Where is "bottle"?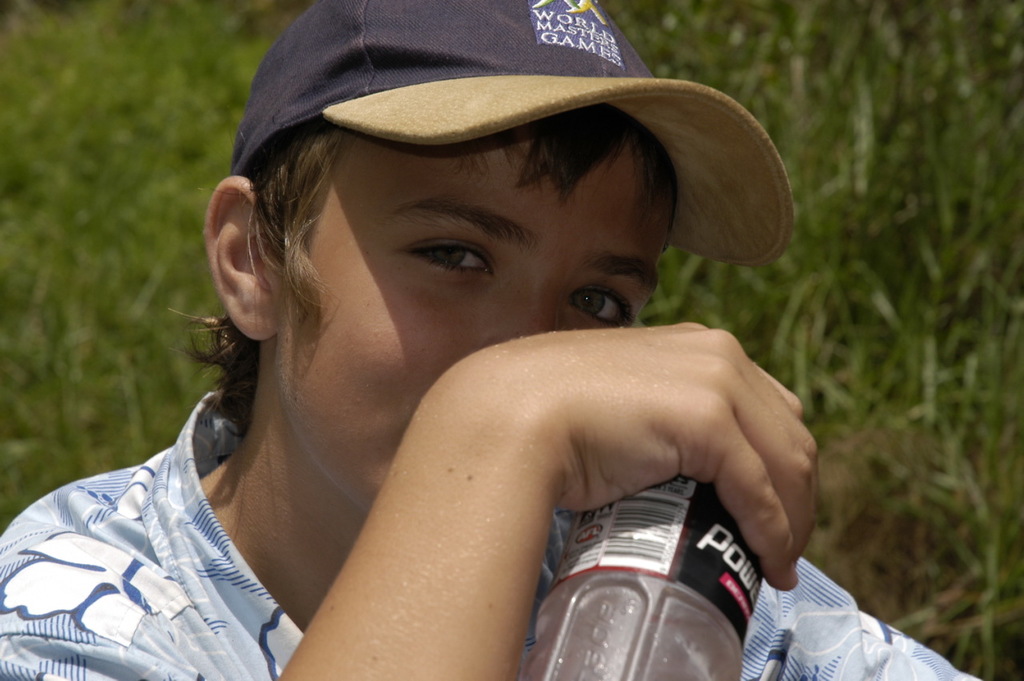
crop(509, 491, 794, 680).
